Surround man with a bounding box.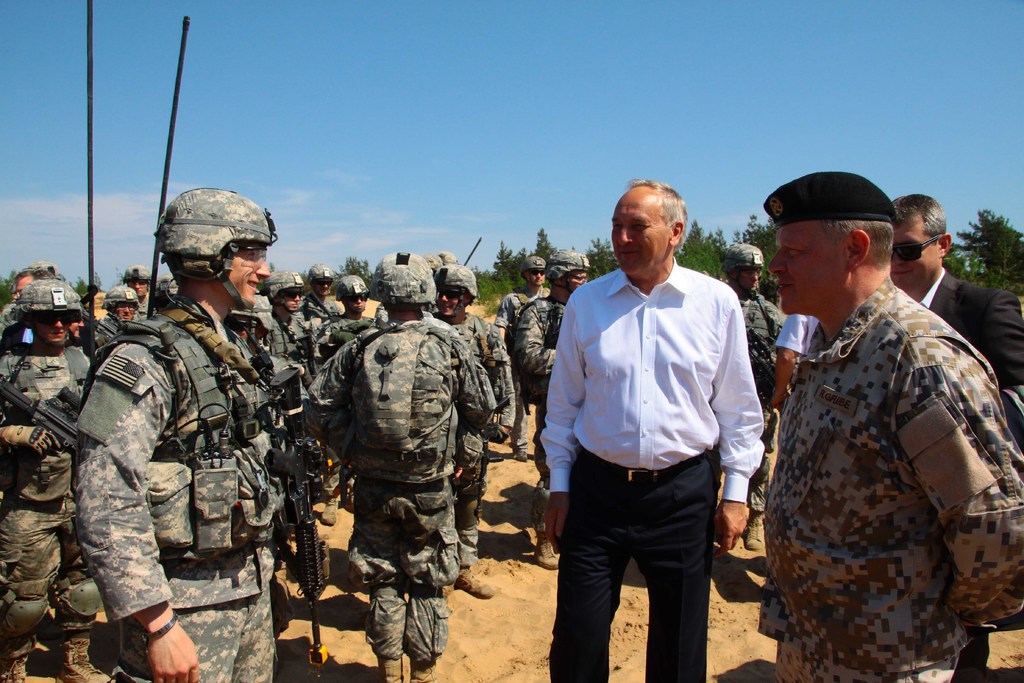
rect(518, 249, 593, 575).
